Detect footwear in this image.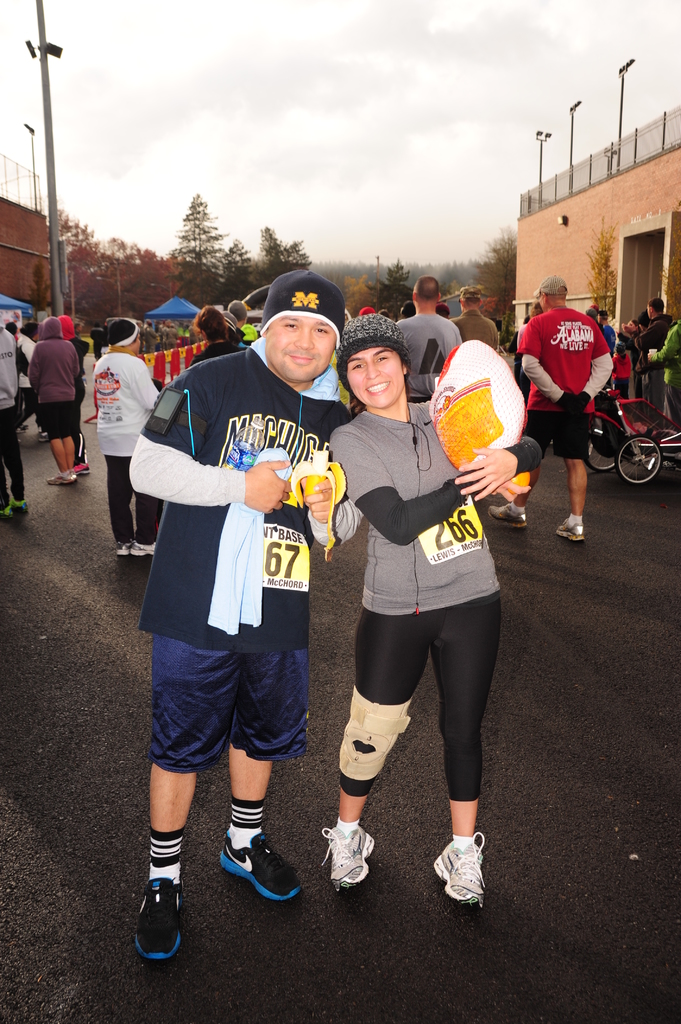
Detection: (70, 470, 80, 479).
